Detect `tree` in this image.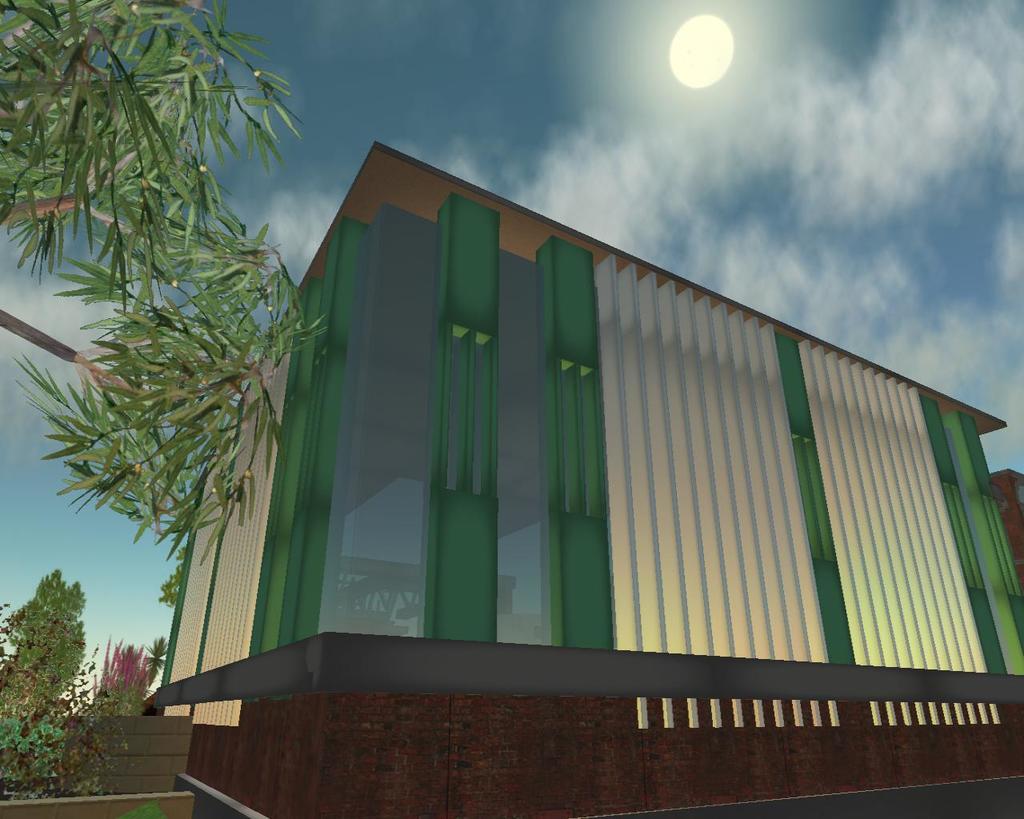
Detection: bbox=[22, 0, 317, 743].
